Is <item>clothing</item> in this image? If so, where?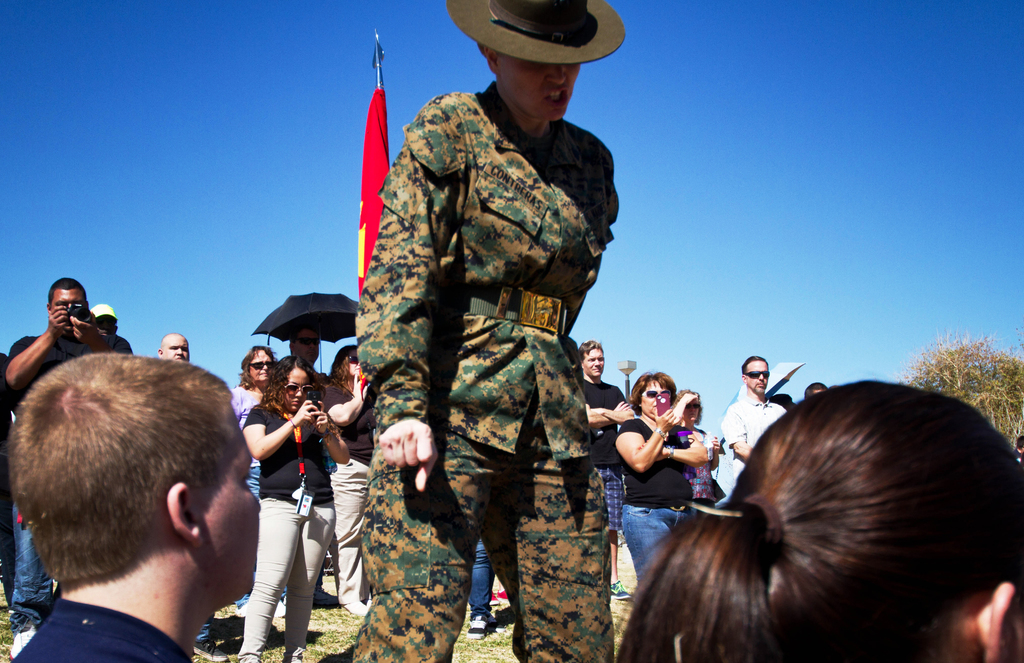
Yes, at 442,0,651,72.
